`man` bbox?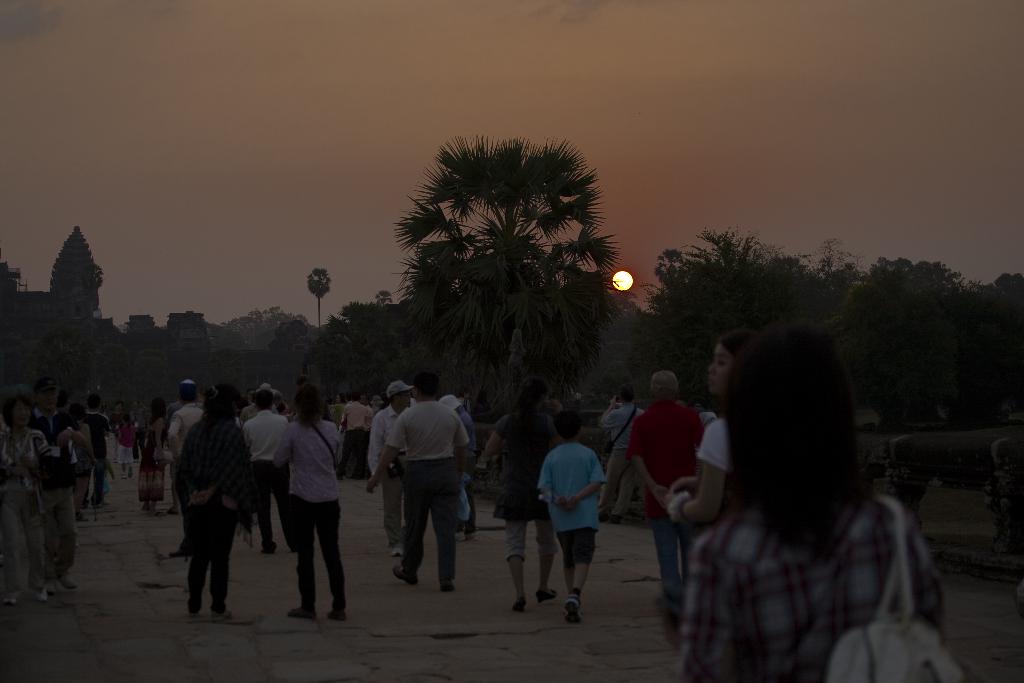
rect(166, 377, 202, 559)
